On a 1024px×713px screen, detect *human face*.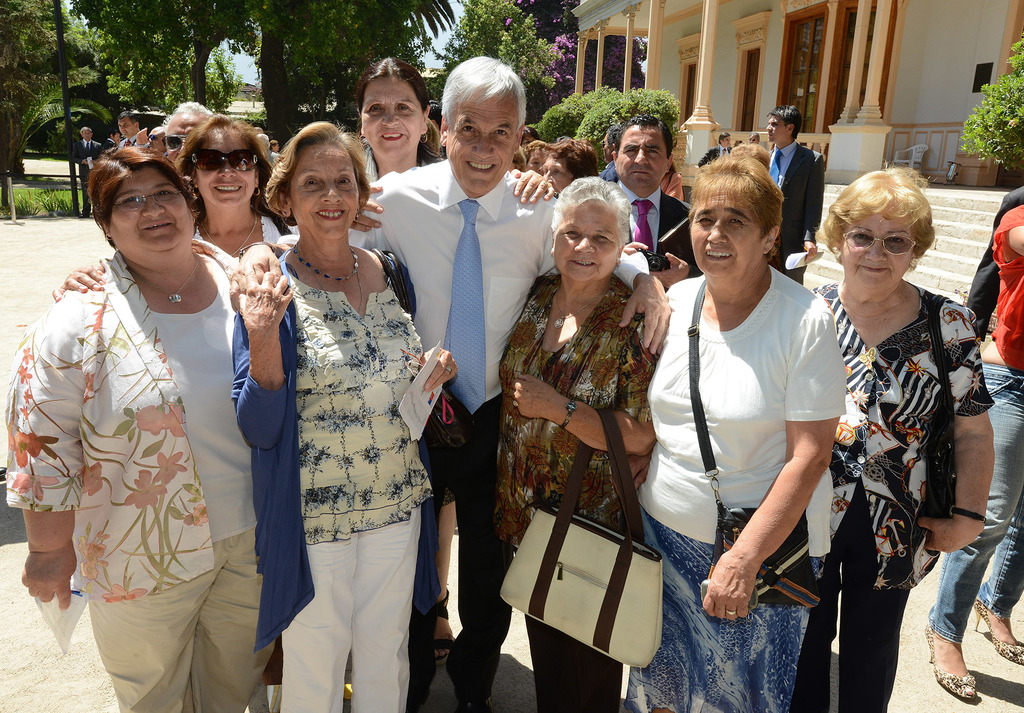
<bbox>689, 191, 768, 282</bbox>.
